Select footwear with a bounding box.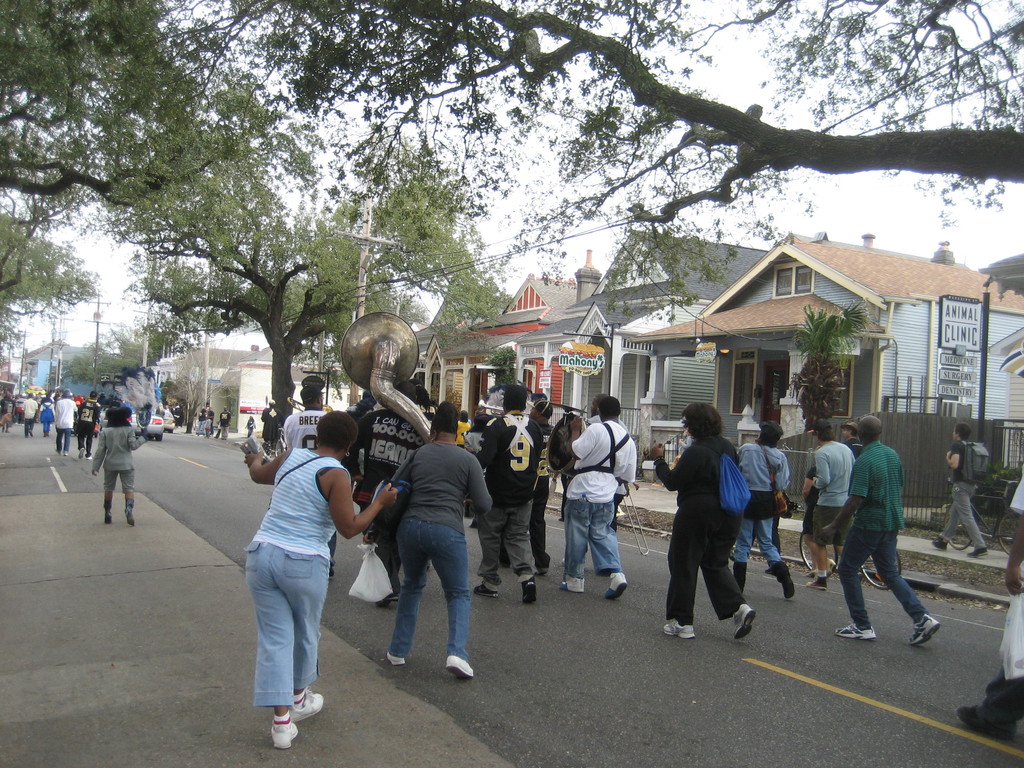
crop(282, 692, 324, 728).
